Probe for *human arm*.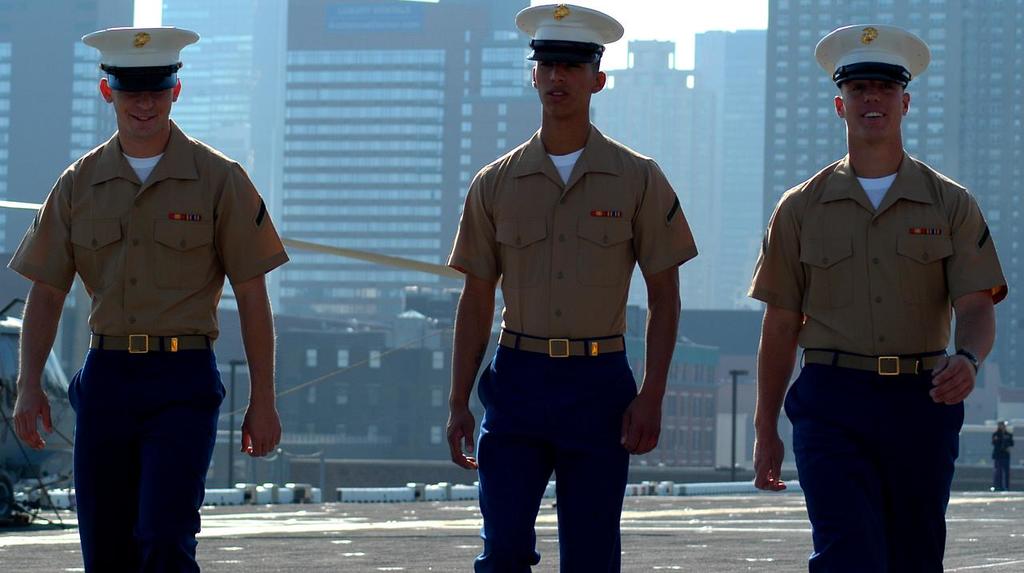
Probe result: Rect(929, 189, 1008, 403).
